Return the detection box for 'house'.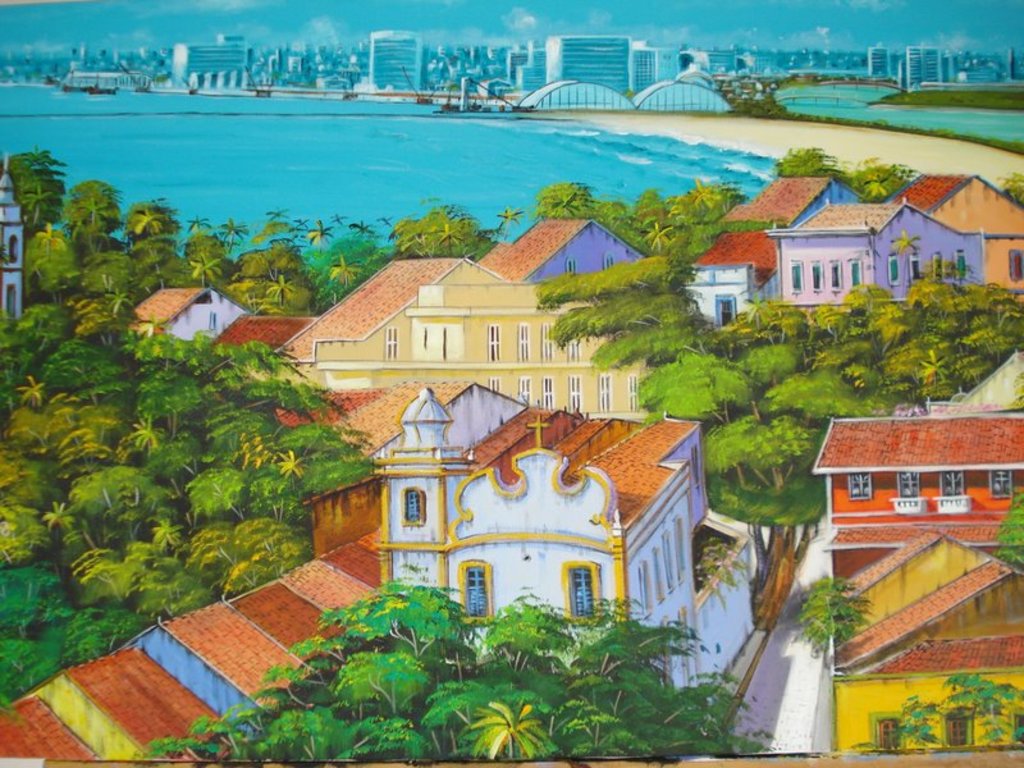
[831,529,1023,760].
